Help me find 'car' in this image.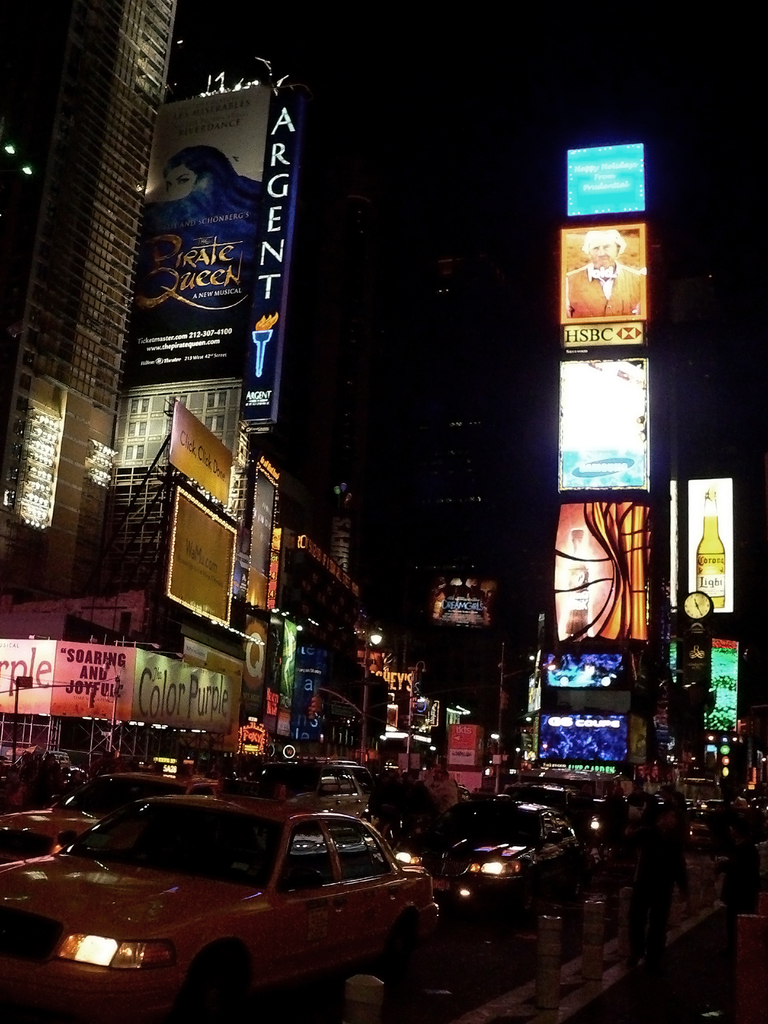
Found it: bbox=[408, 798, 583, 914].
